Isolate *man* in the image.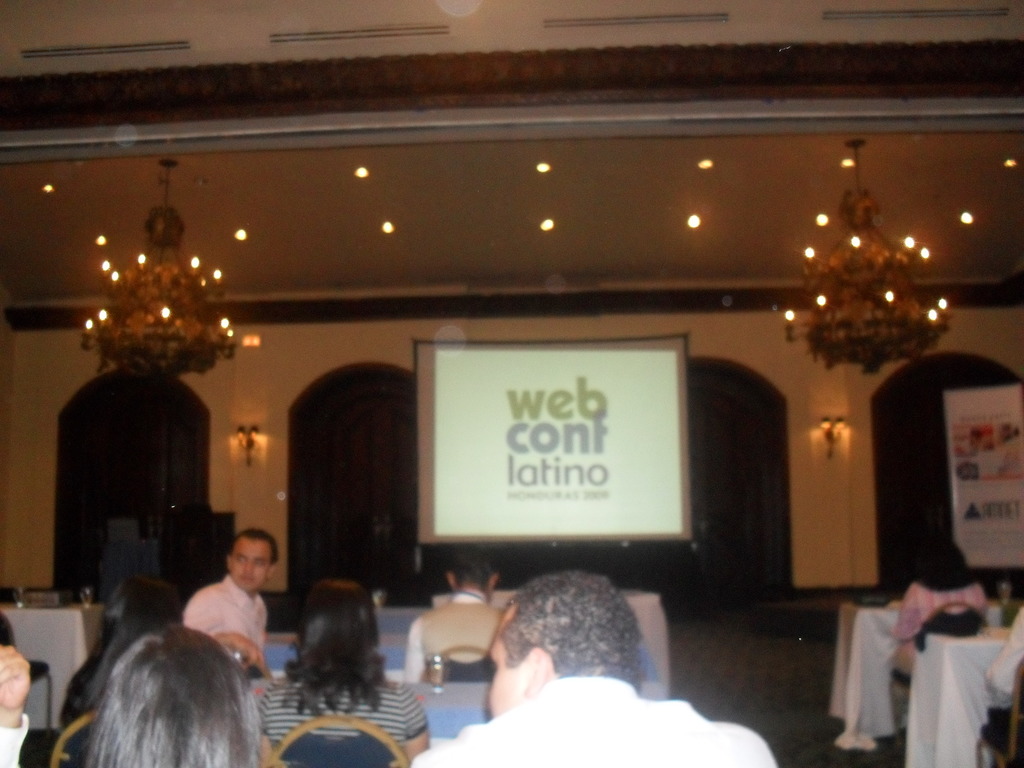
Isolated region: box(172, 543, 282, 692).
